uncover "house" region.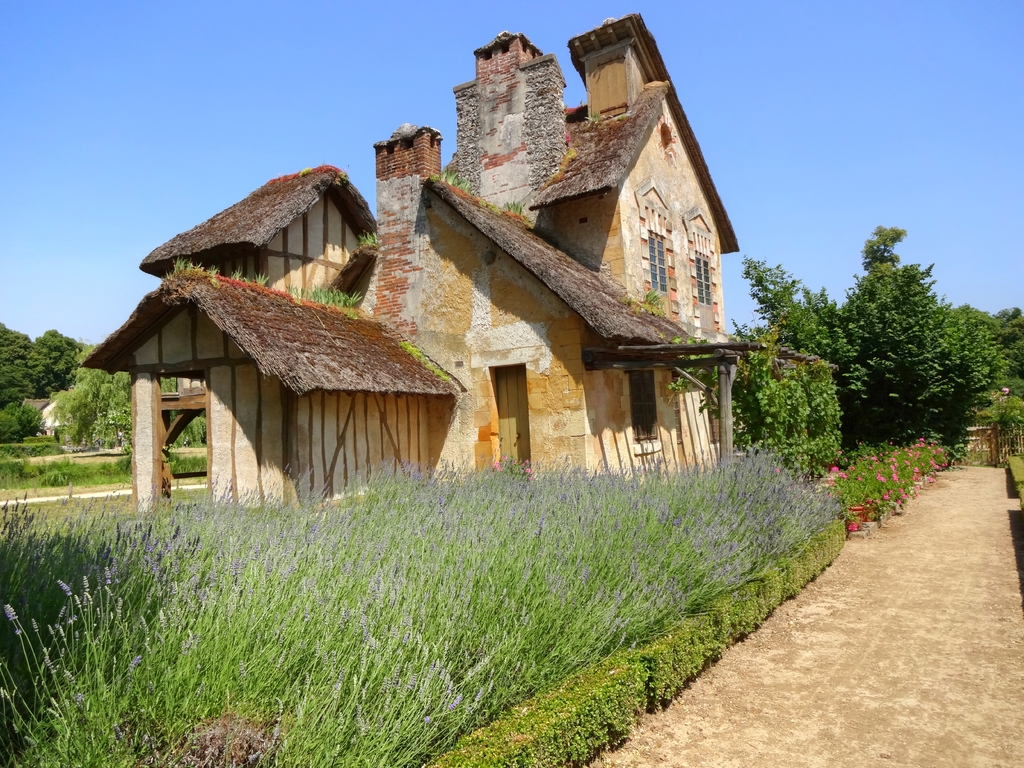
Uncovered: [left=154, top=69, right=723, bottom=536].
